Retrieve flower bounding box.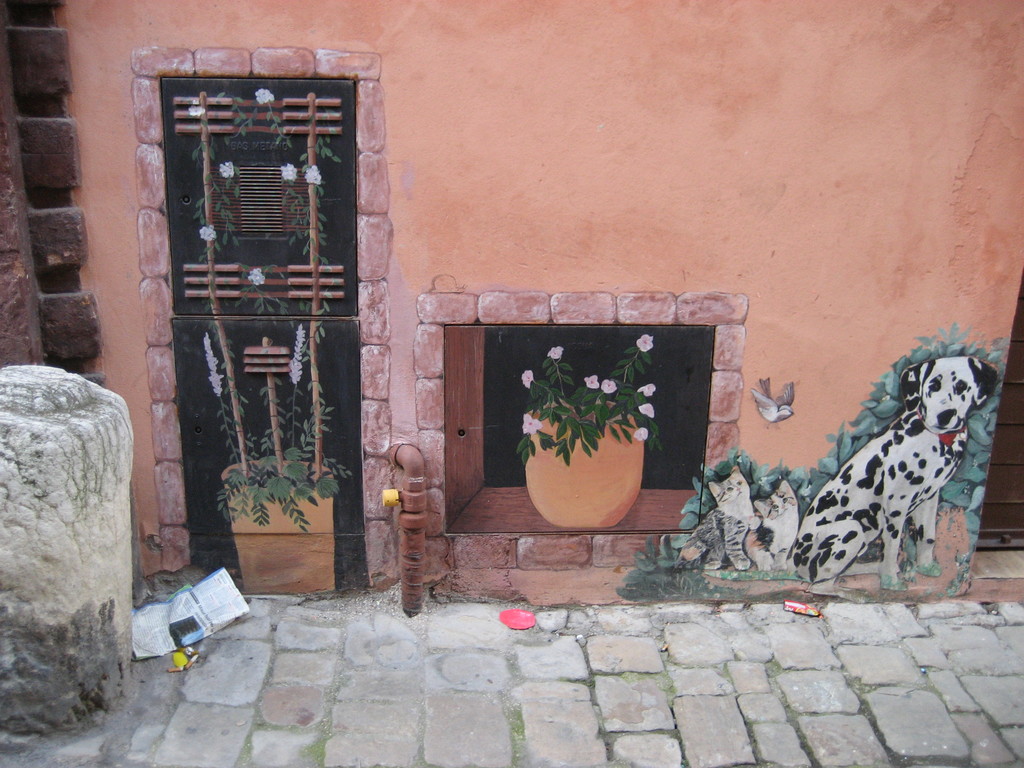
Bounding box: detection(280, 163, 294, 179).
